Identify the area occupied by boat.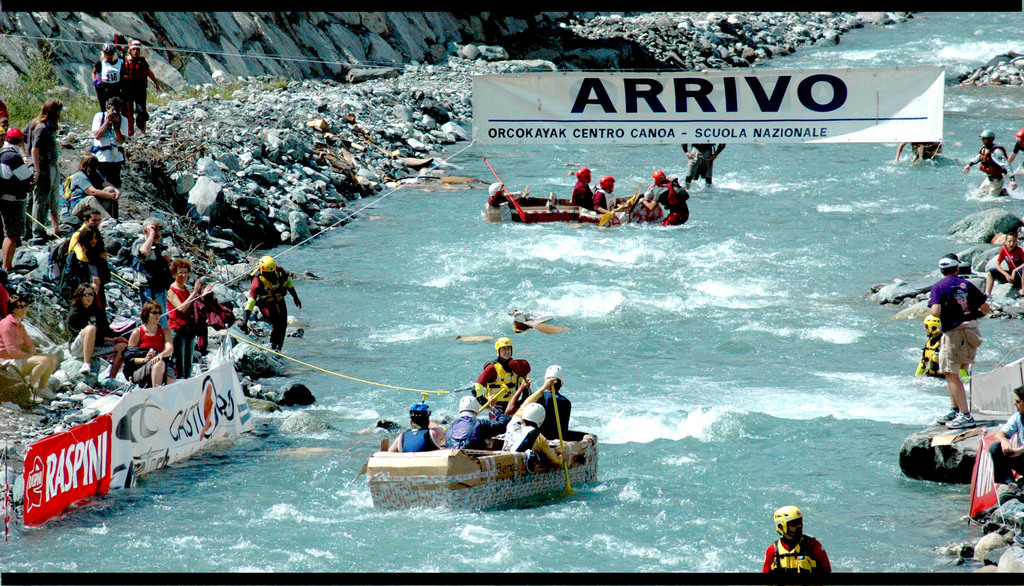
Area: 345, 351, 606, 509.
